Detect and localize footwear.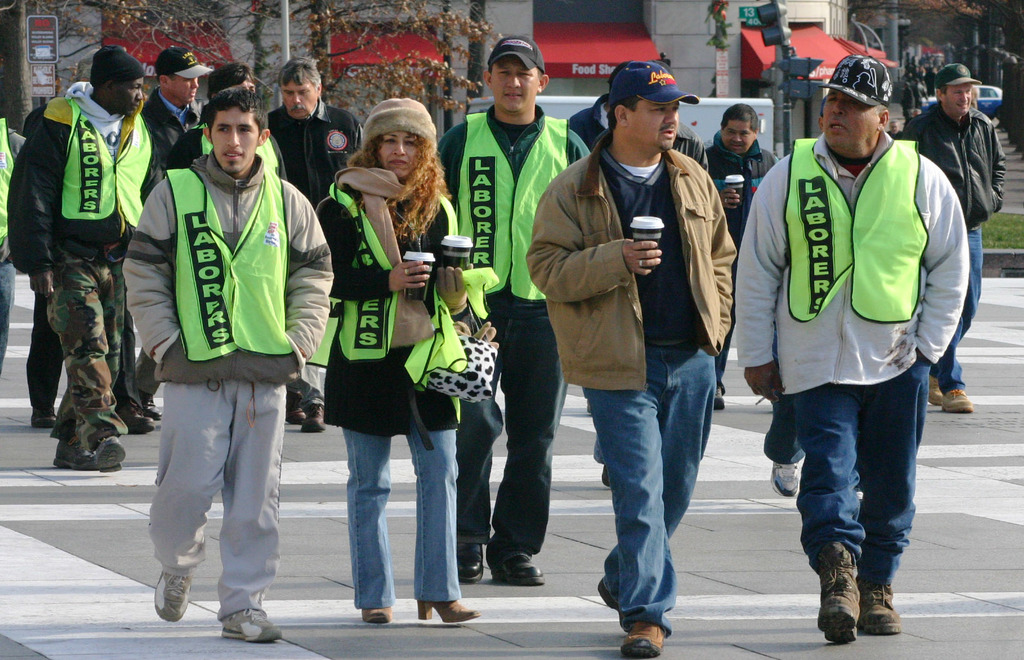
Localized at box(53, 442, 99, 472).
